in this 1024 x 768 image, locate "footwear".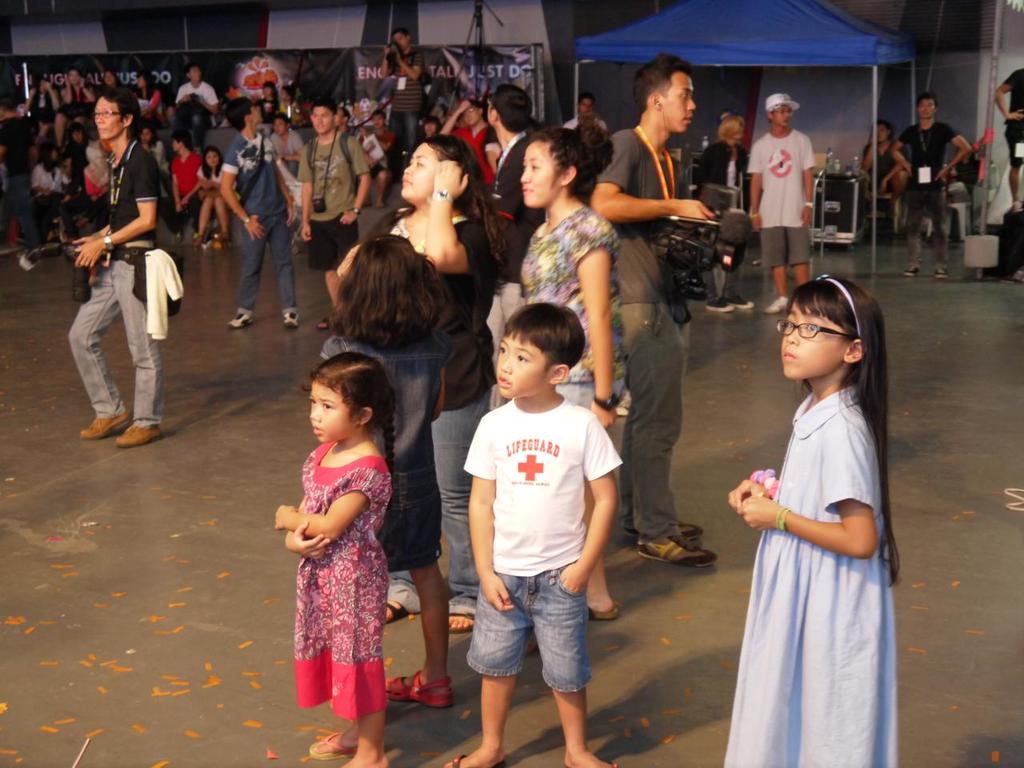
Bounding box: region(122, 414, 162, 448).
